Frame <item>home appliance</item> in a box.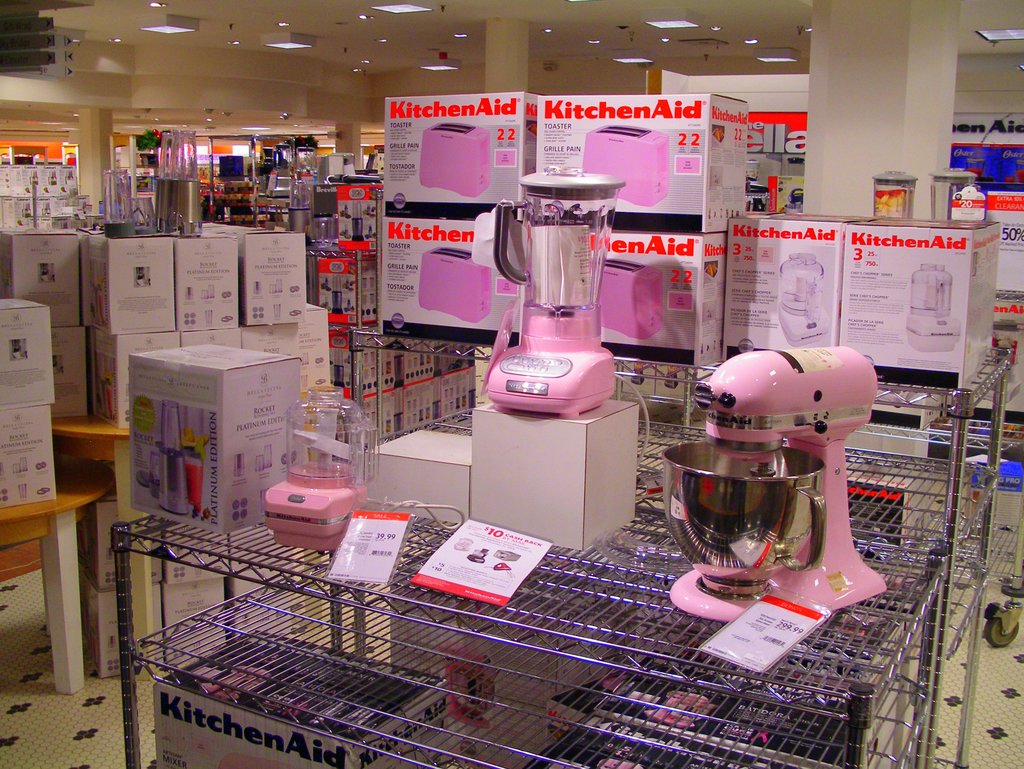
left=312, top=212, right=340, bottom=253.
